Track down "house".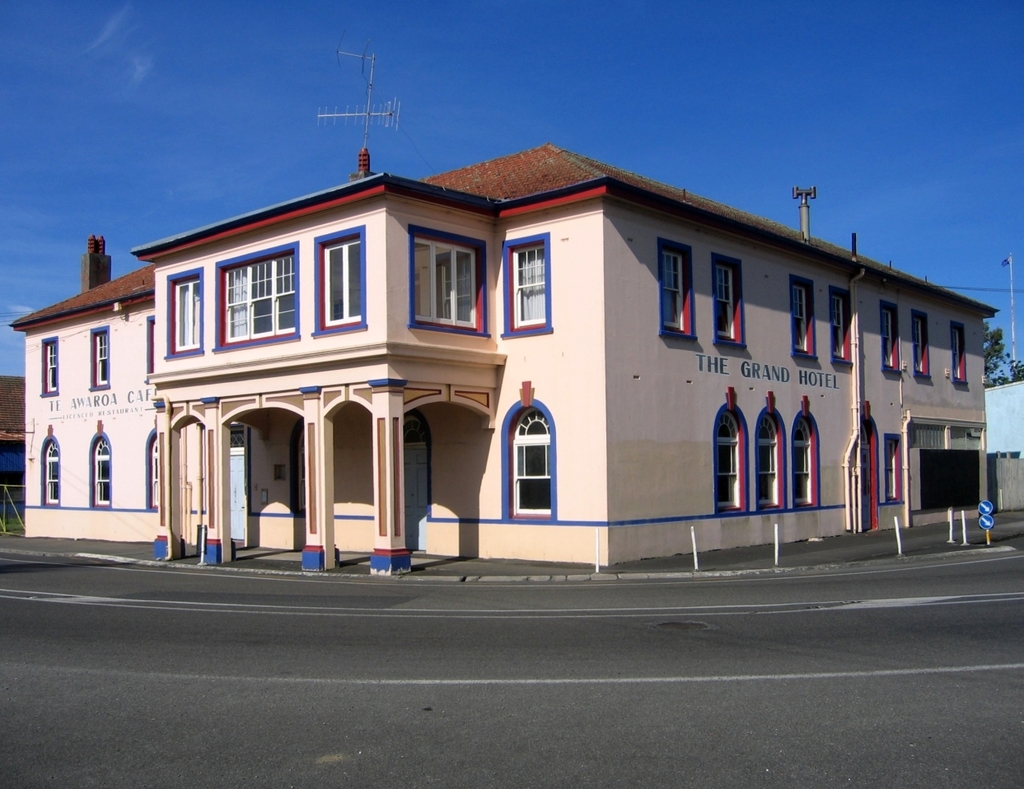
Tracked to 976/370/1023/519.
